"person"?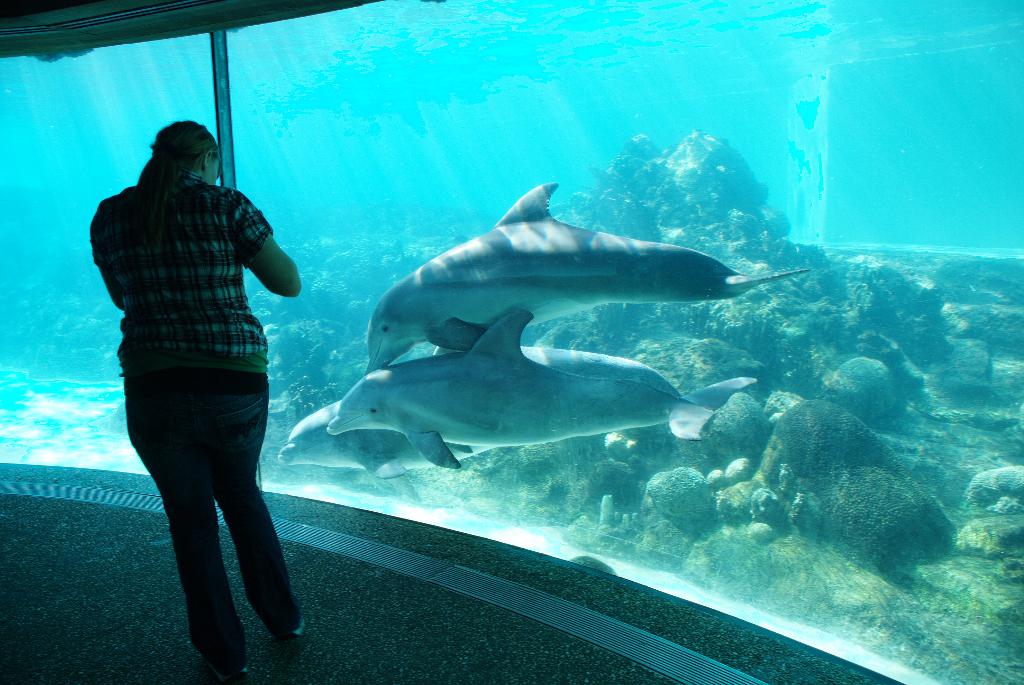
box(92, 112, 307, 682)
